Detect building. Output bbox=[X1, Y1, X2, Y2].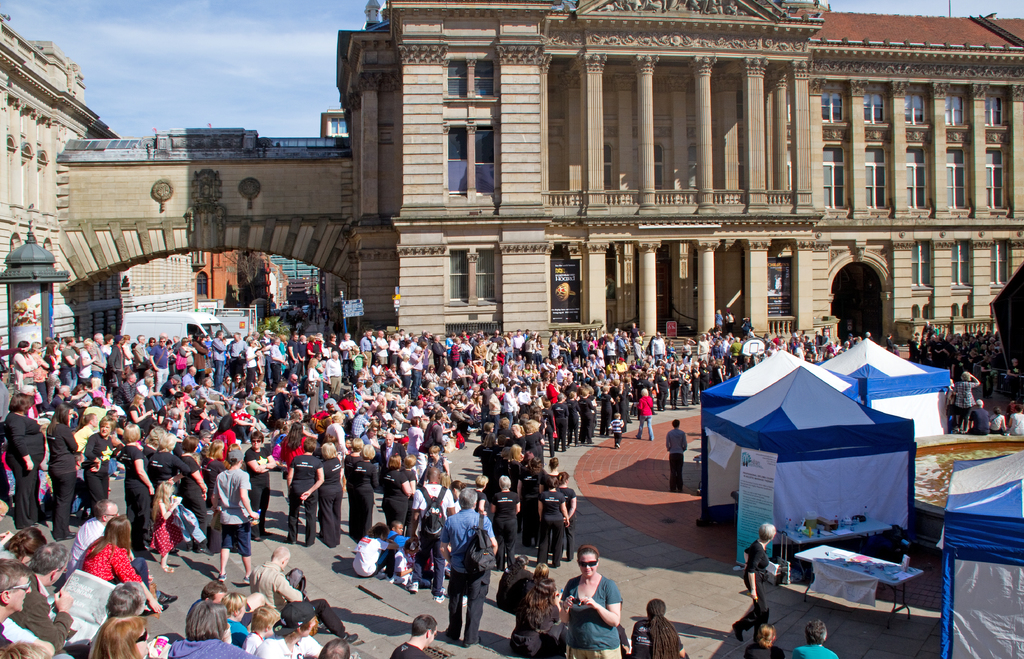
bbox=[336, 0, 1023, 348].
